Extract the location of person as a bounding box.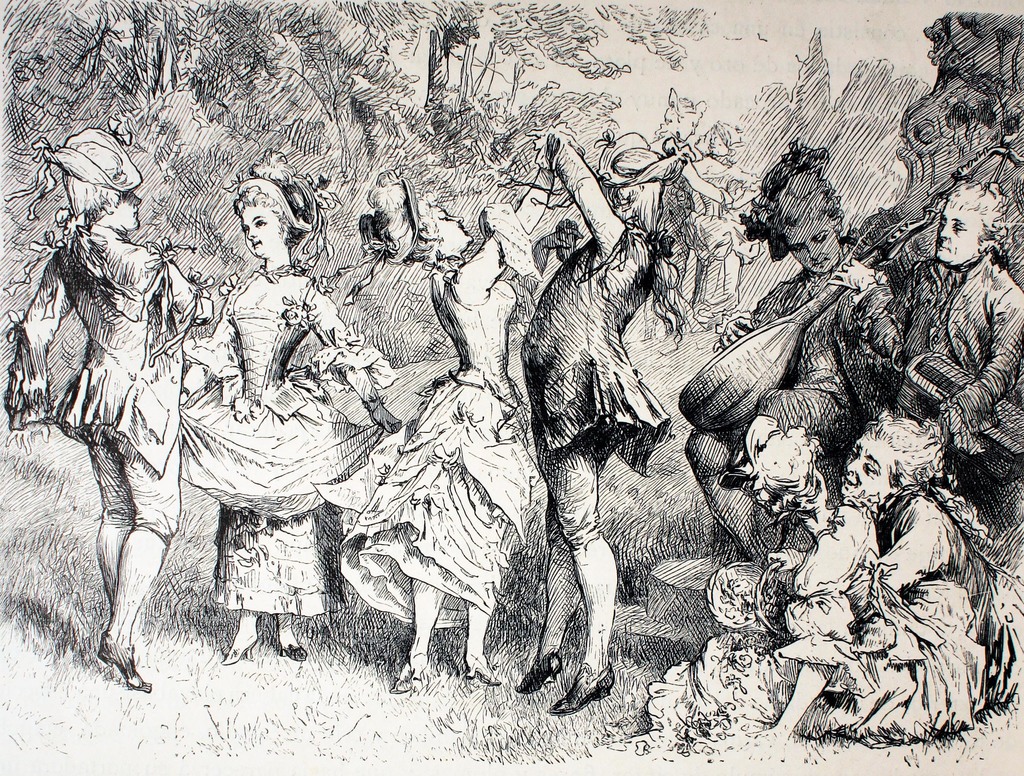
172/171/402/665.
